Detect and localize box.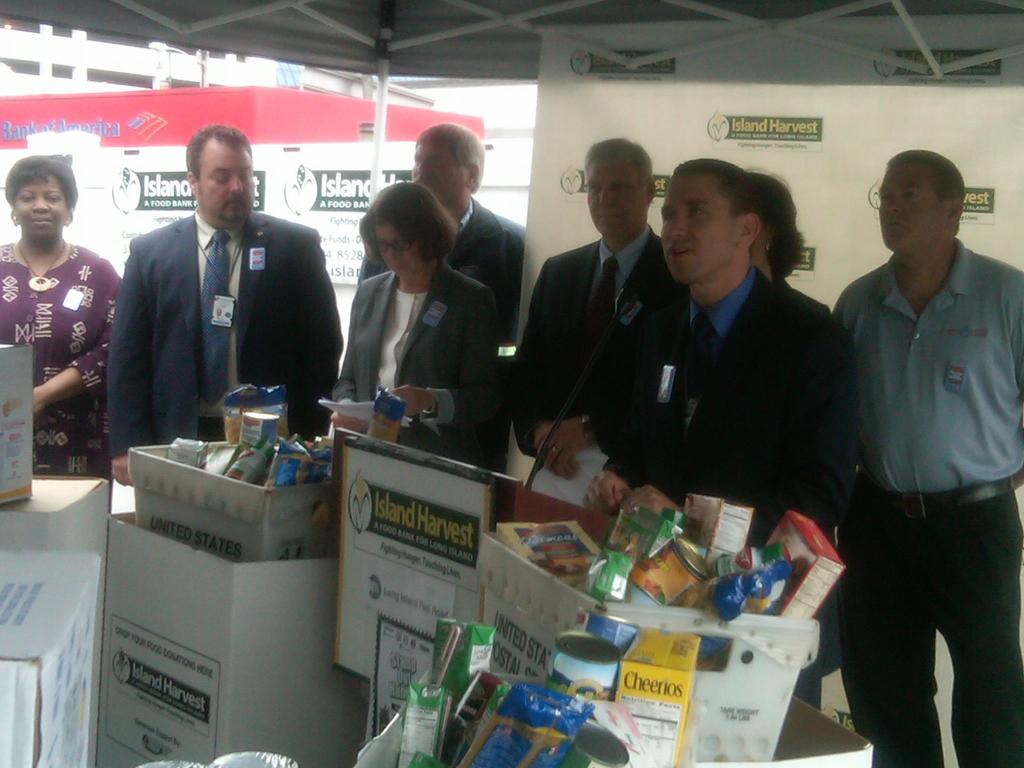
Localized at Rect(127, 442, 337, 563).
